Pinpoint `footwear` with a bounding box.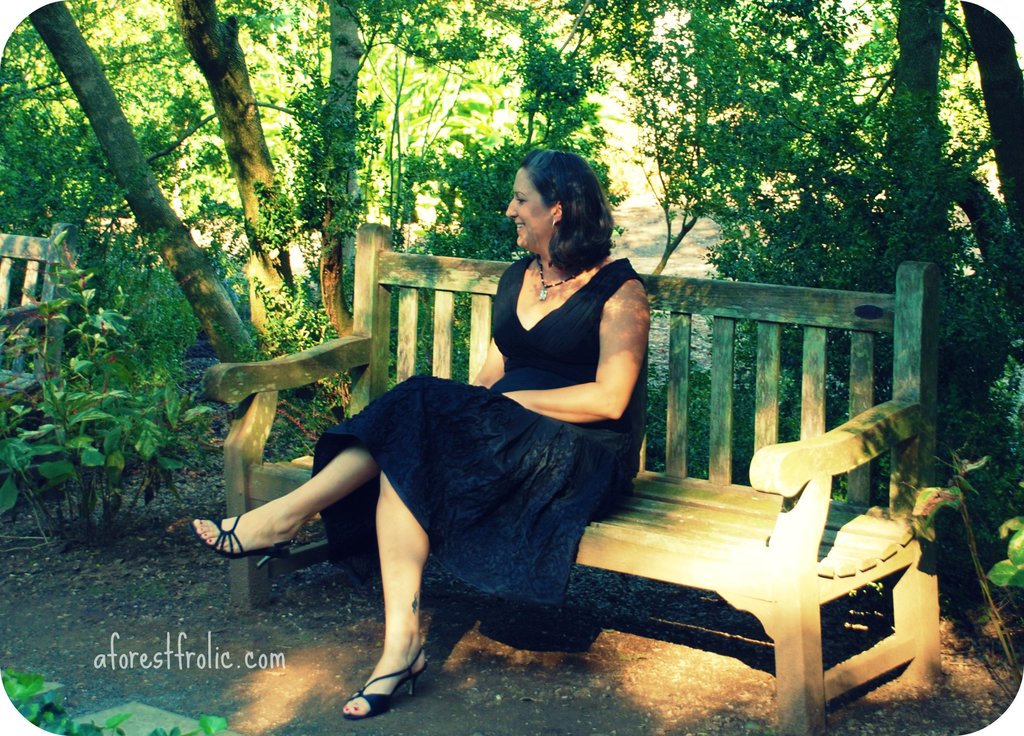
352,635,429,716.
